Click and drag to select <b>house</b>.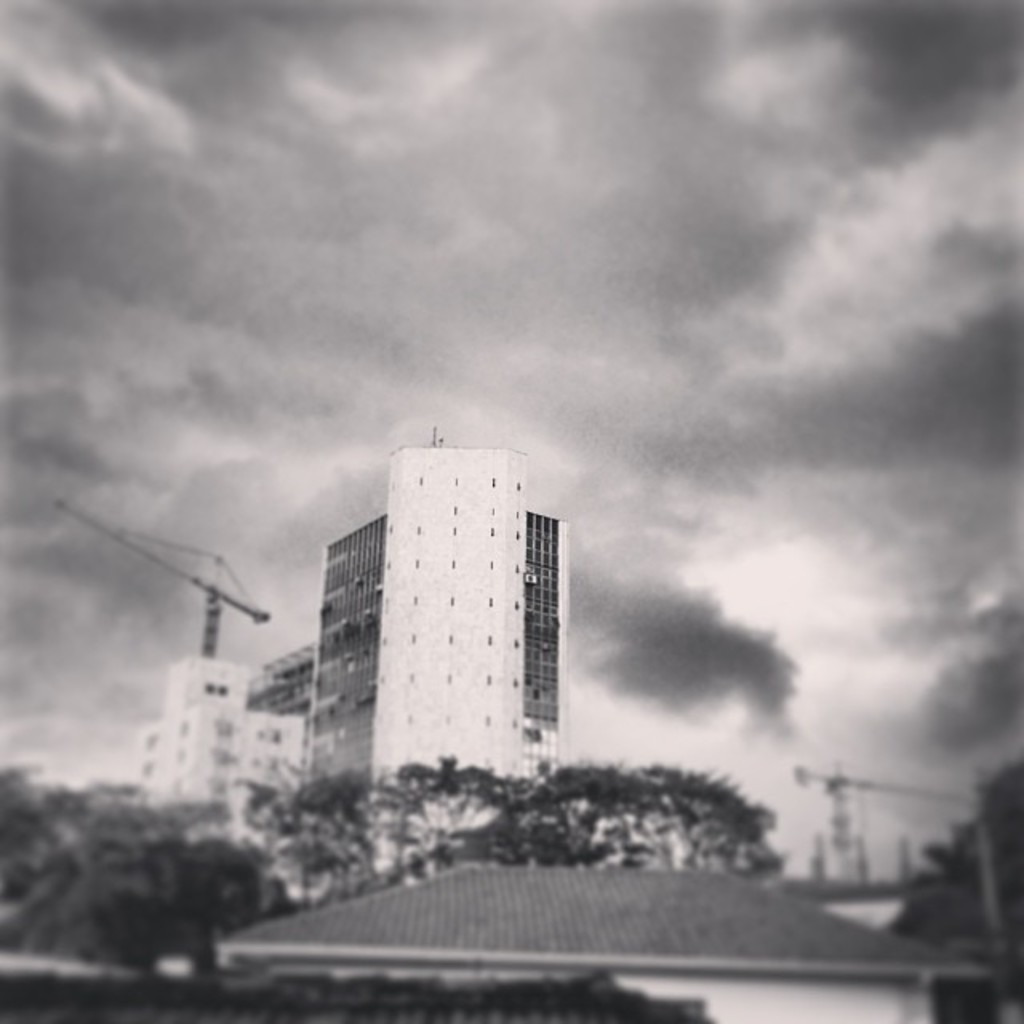
Selection: Rect(213, 853, 990, 1022).
